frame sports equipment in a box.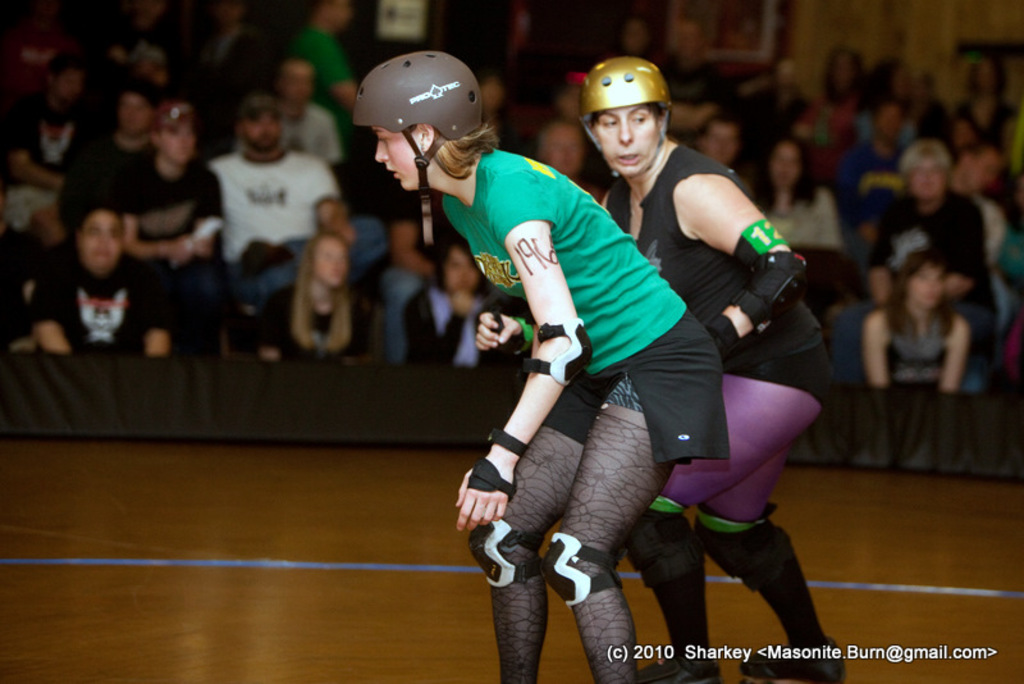
pyautogui.locateOnScreen(722, 254, 809, 334).
